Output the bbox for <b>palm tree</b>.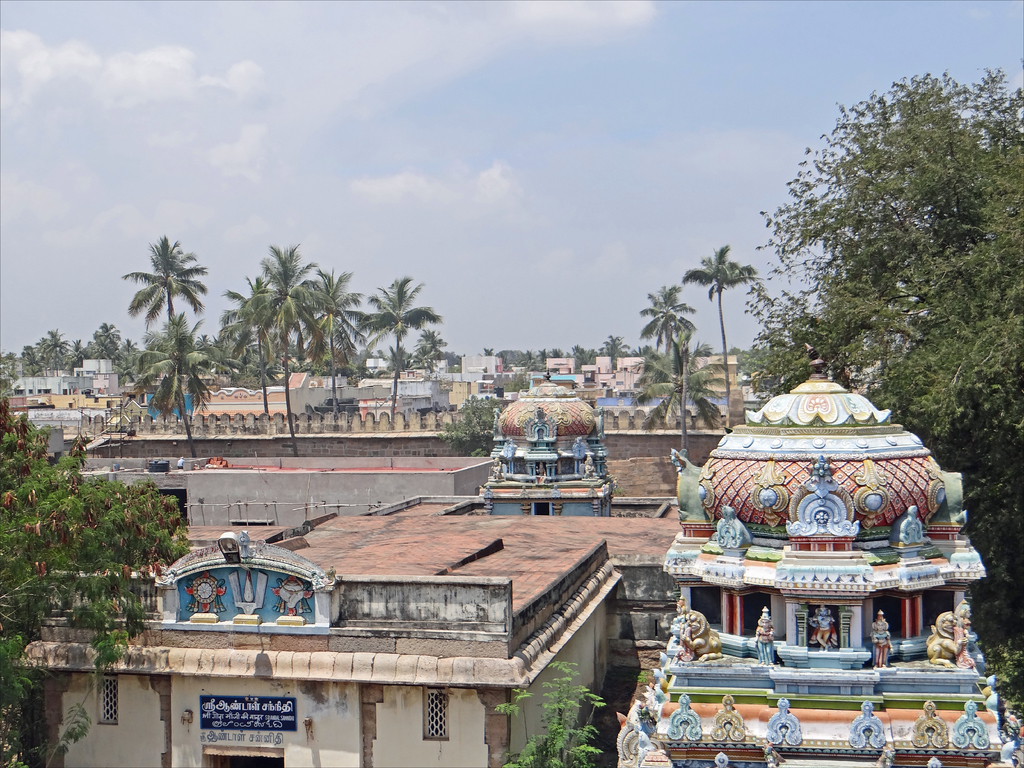
box=[676, 245, 761, 428].
